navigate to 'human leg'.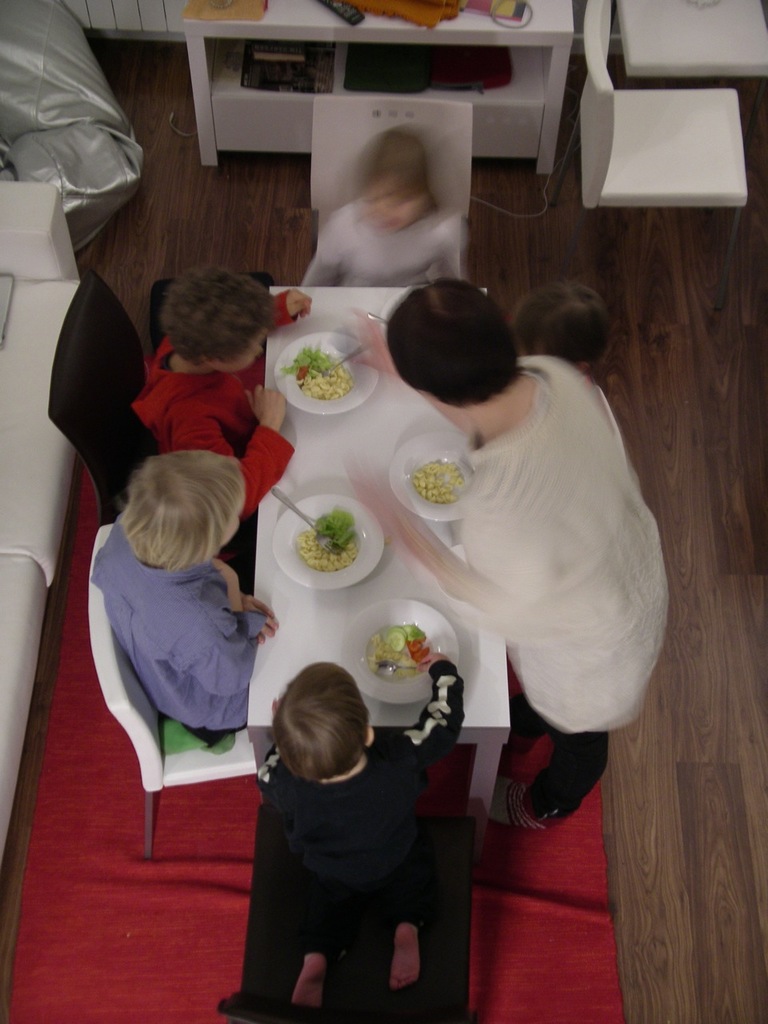
Navigation target: <bbox>483, 592, 654, 824</bbox>.
